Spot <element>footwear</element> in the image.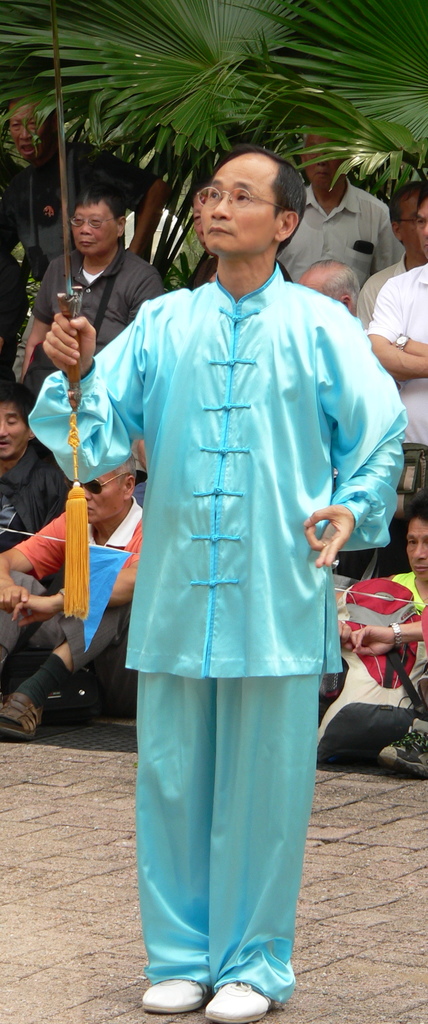
<element>footwear</element> found at Rect(138, 974, 214, 1020).
